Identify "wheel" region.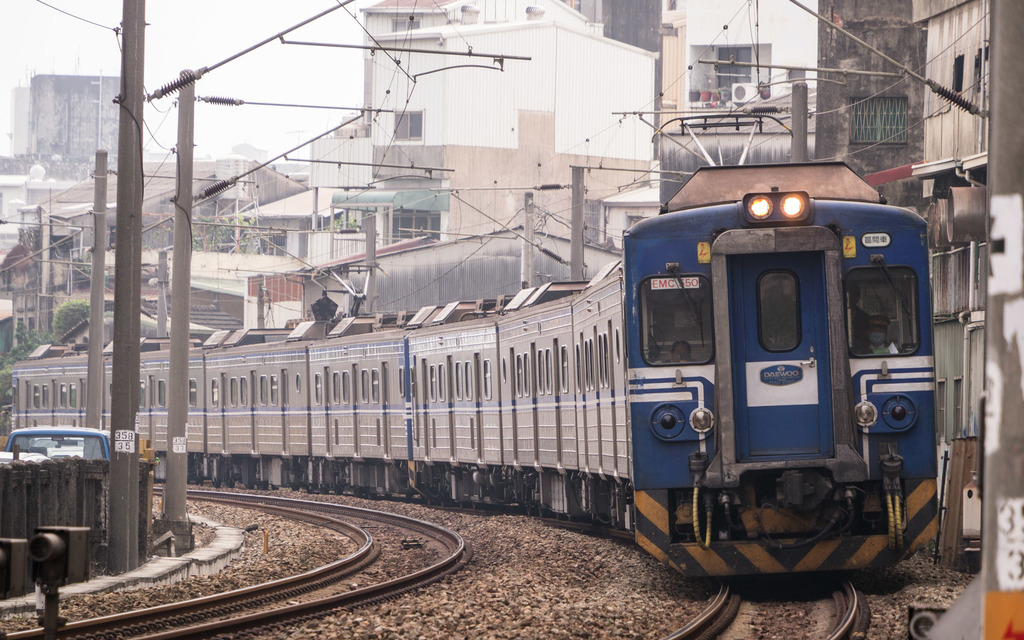
Region: [x1=524, y1=506, x2=532, y2=514].
